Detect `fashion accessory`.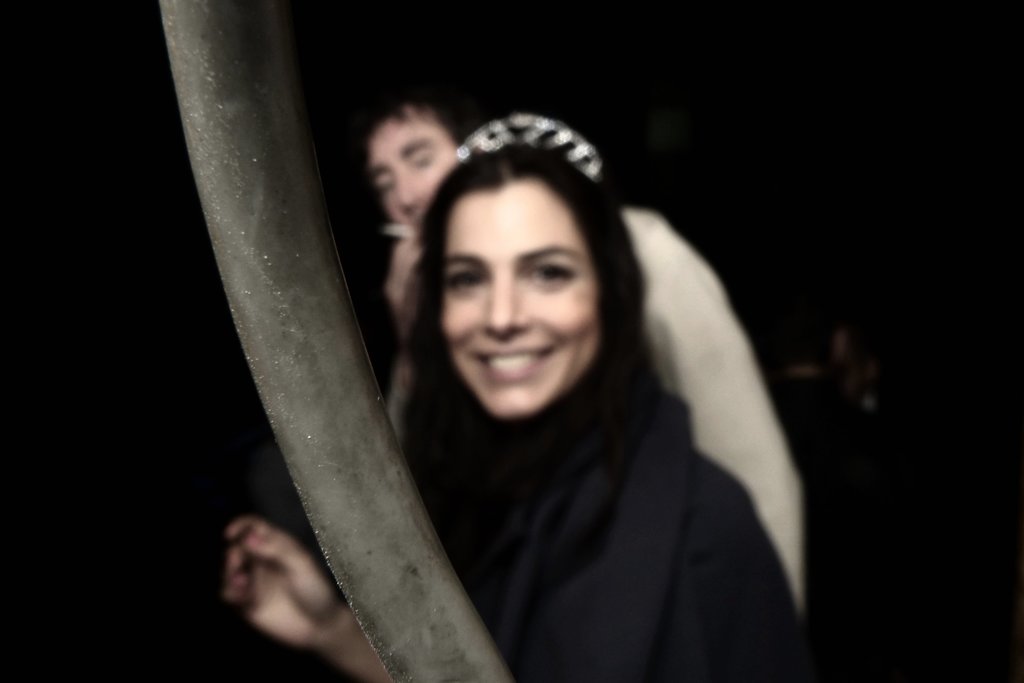
Detected at select_region(453, 111, 602, 181).
